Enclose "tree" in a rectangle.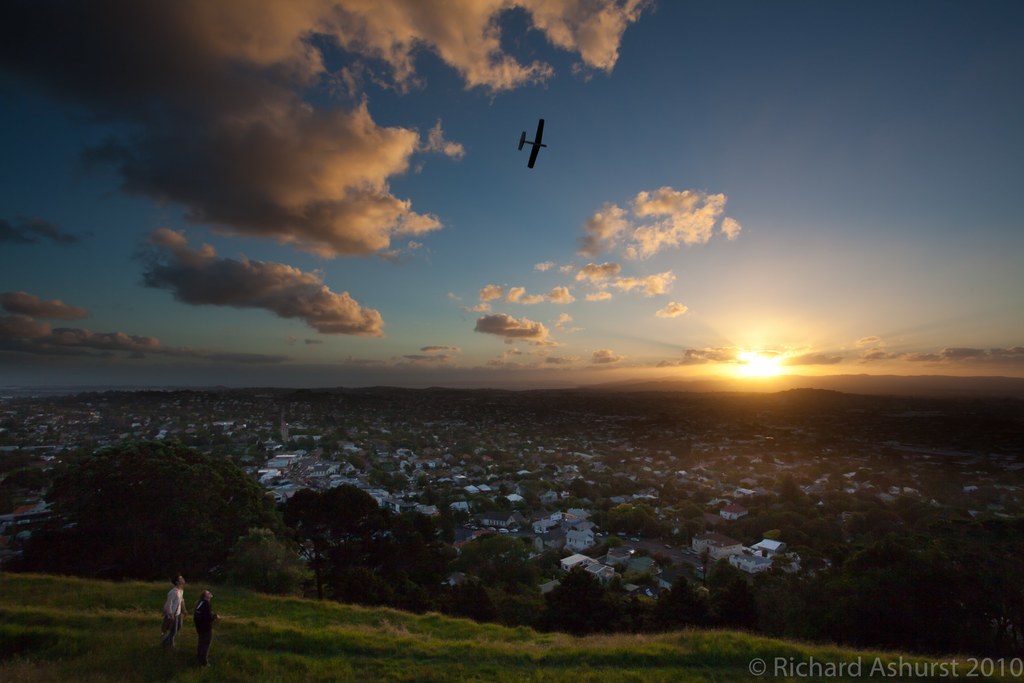
l=221, t=530, r=313, b=604.
